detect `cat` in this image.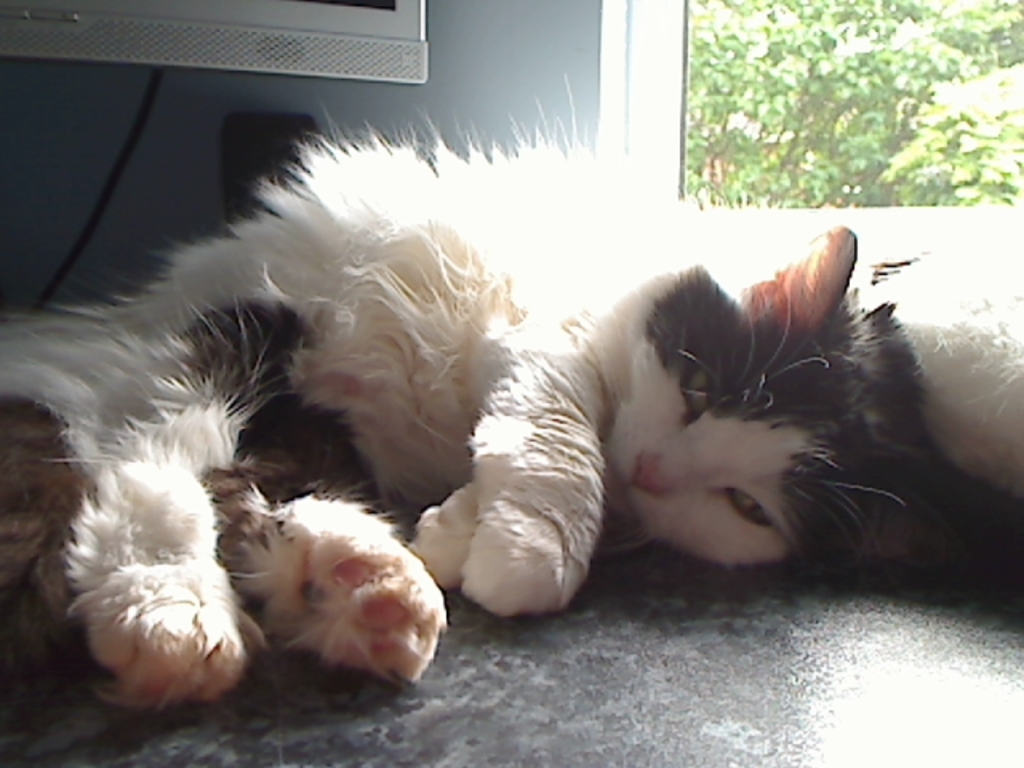
Detection: 0/74/922/718.
